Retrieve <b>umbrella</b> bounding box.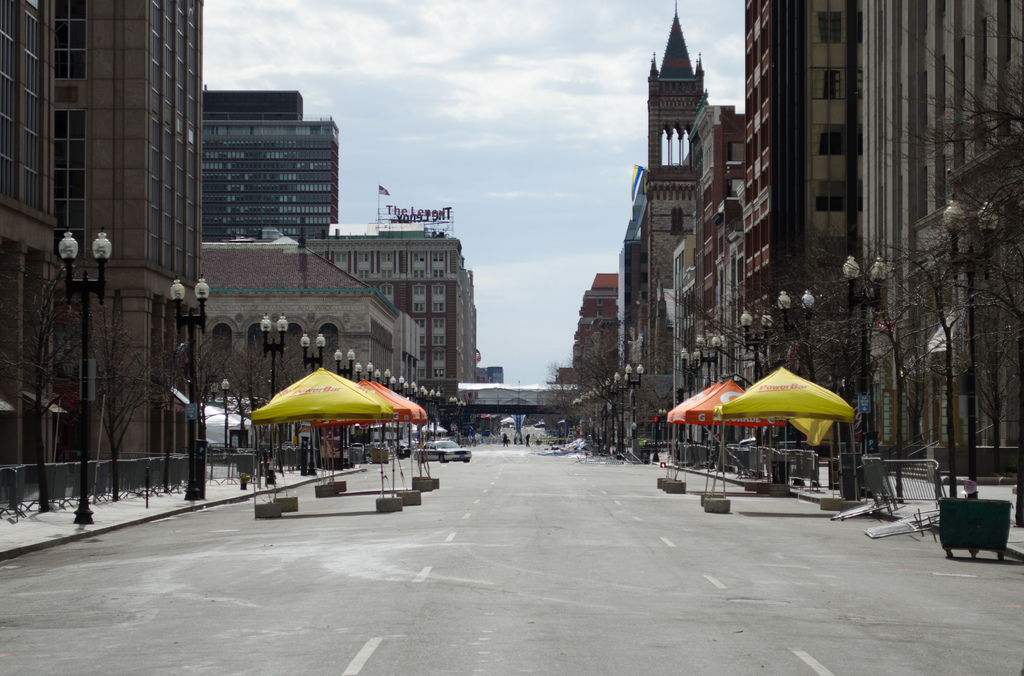
Bounding box: [680,383,780,480].
